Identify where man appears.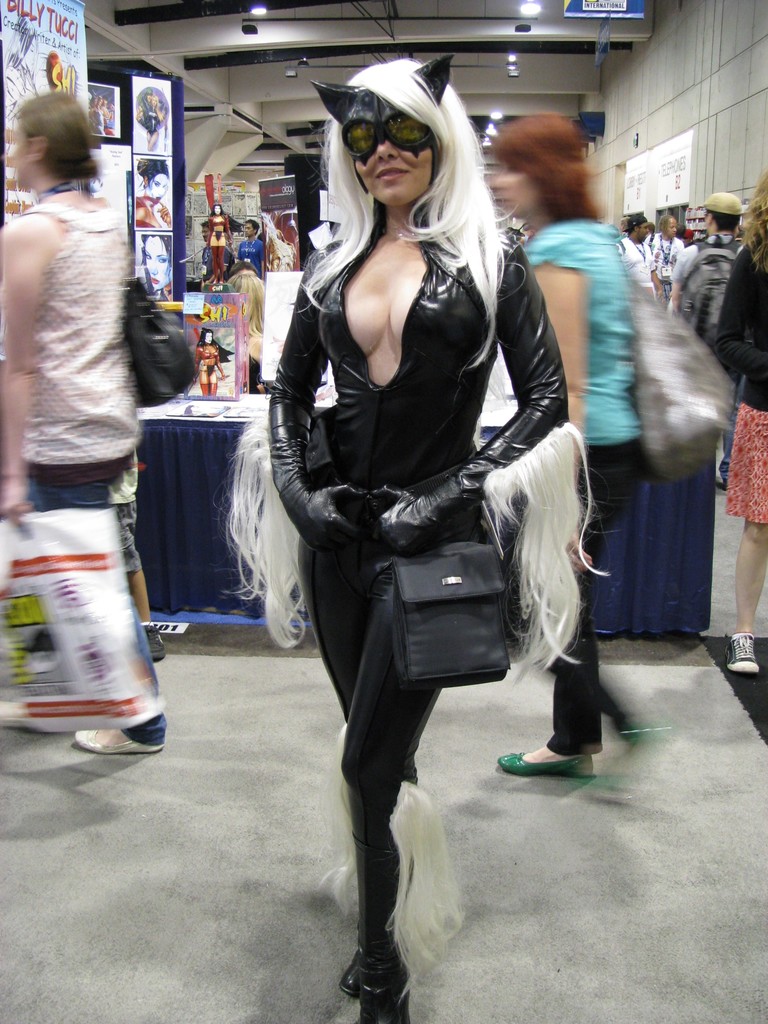
Appears at box=[2, 49, 186, 767].
